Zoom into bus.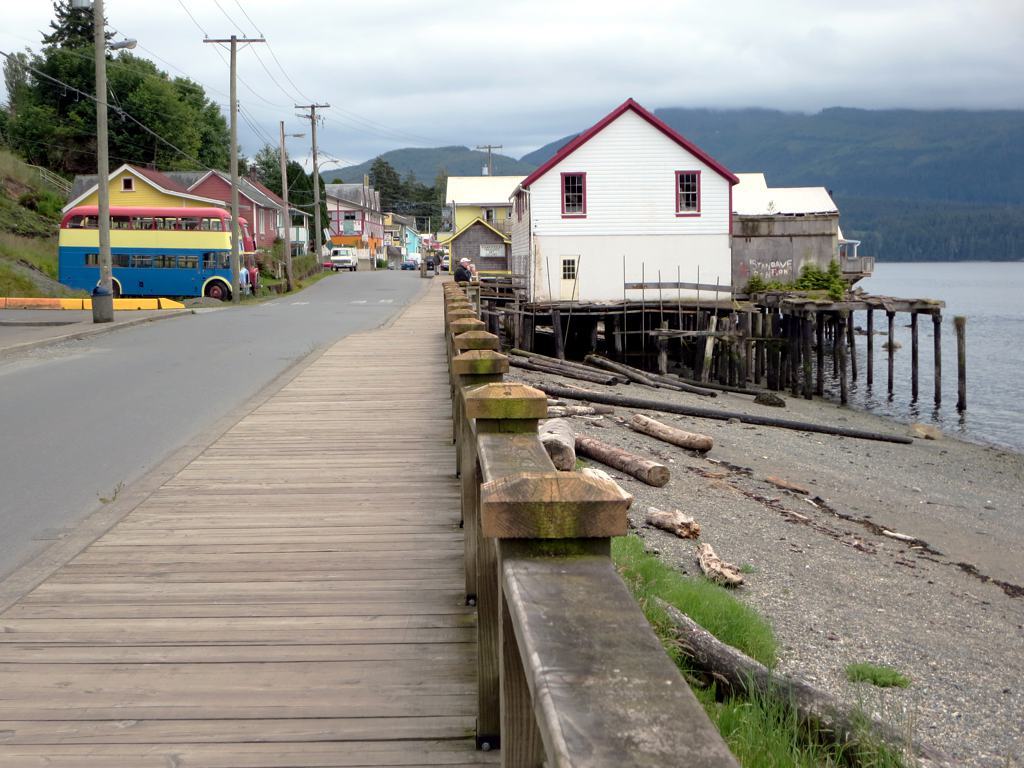
Zoom target: [x1=60, y1=206, x2=255, y2=302].
